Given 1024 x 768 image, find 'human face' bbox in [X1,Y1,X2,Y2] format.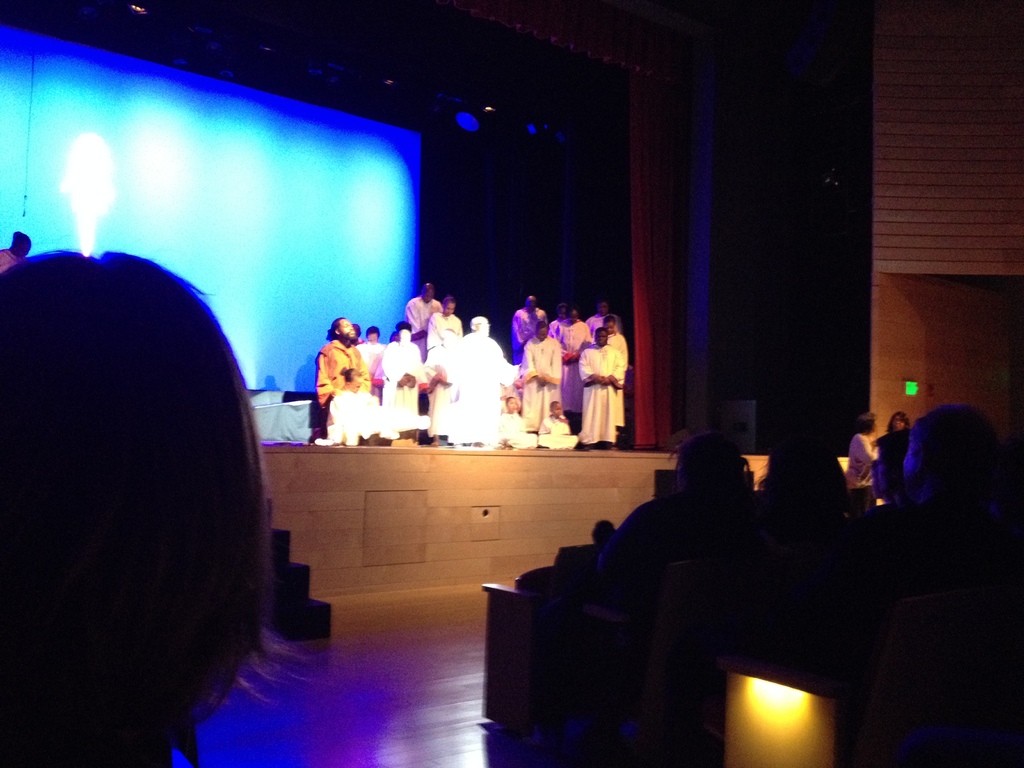
[871,421,879,432].
